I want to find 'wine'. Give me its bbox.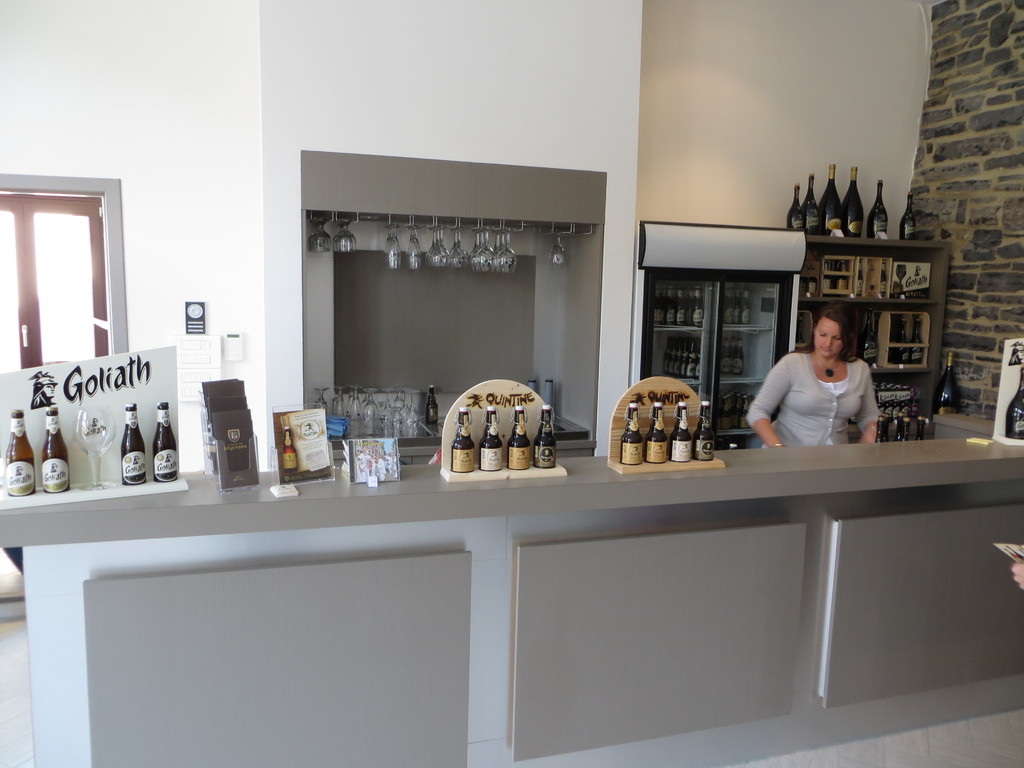
Rect(934, 350, 957, 415).
